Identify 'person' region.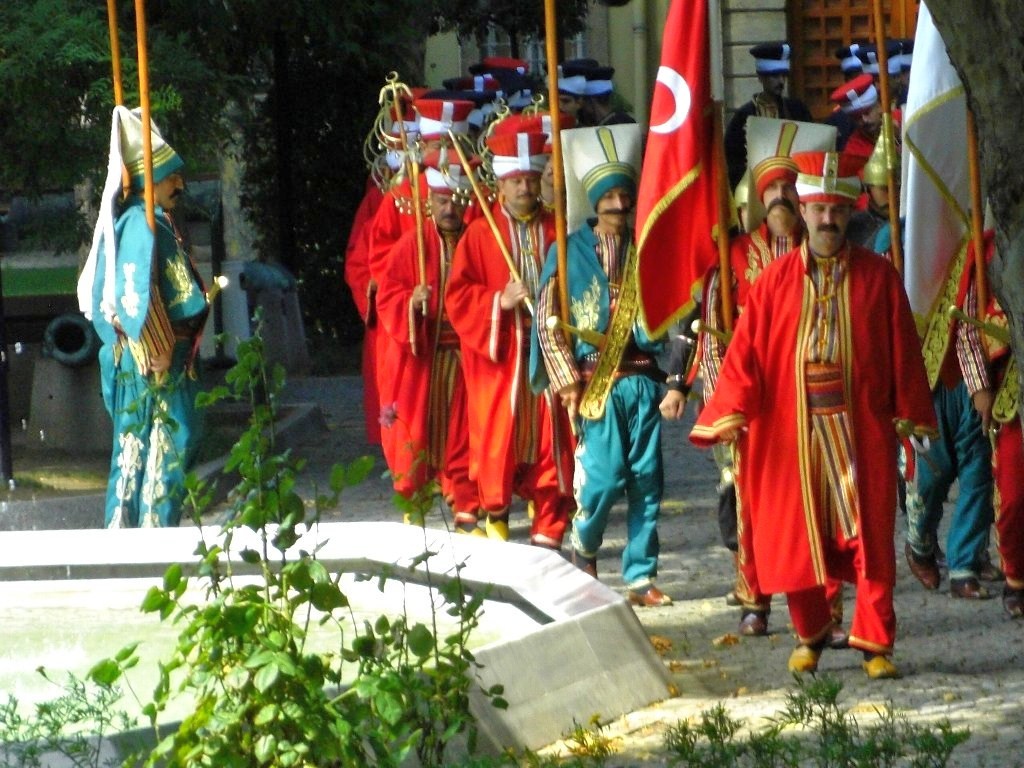
Region: 693 138 943 683.
